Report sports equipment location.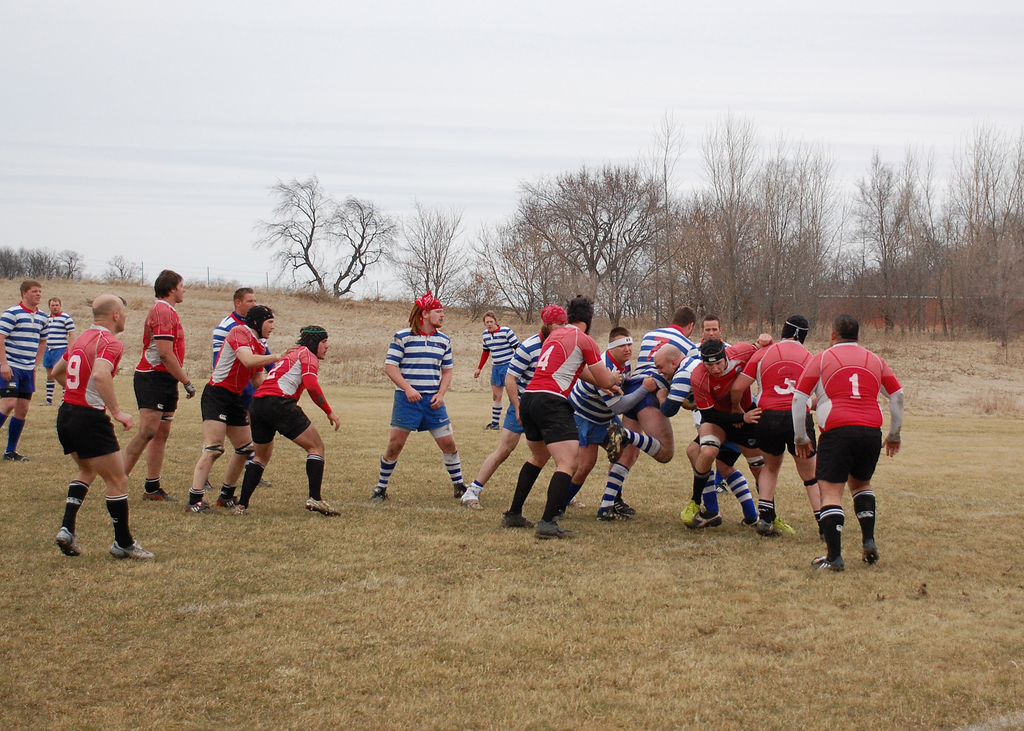
Report: <region>502, 512, 533, 526</region>.
